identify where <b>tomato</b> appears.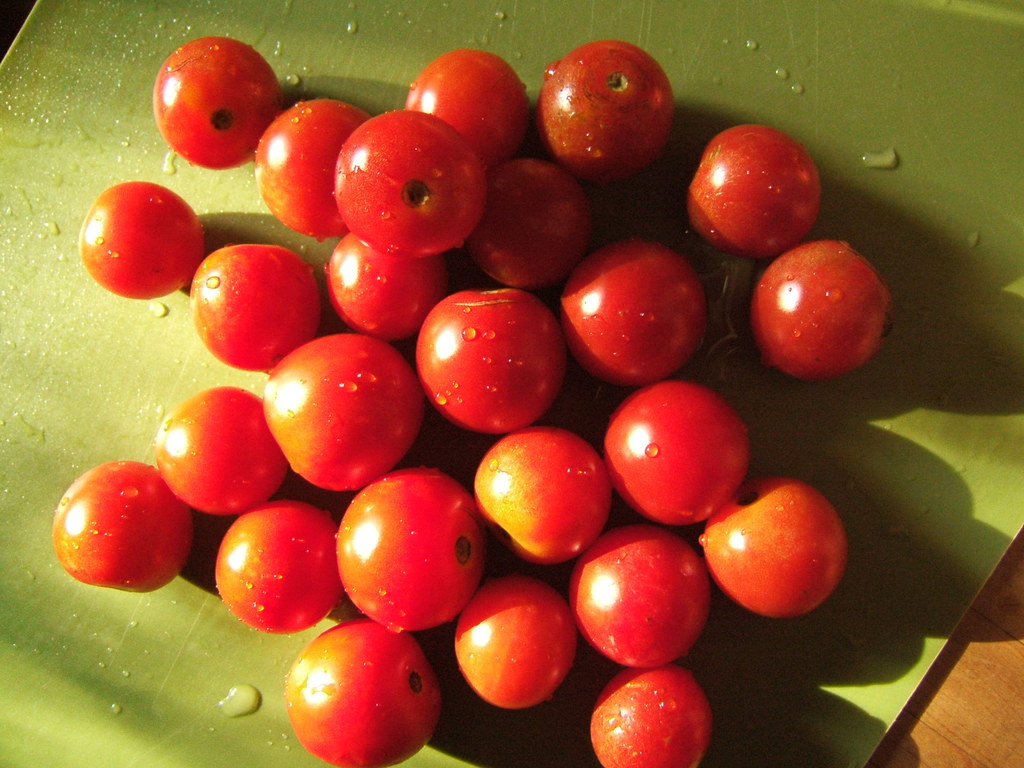
Appears at rect(255, 98, 376, 242).
